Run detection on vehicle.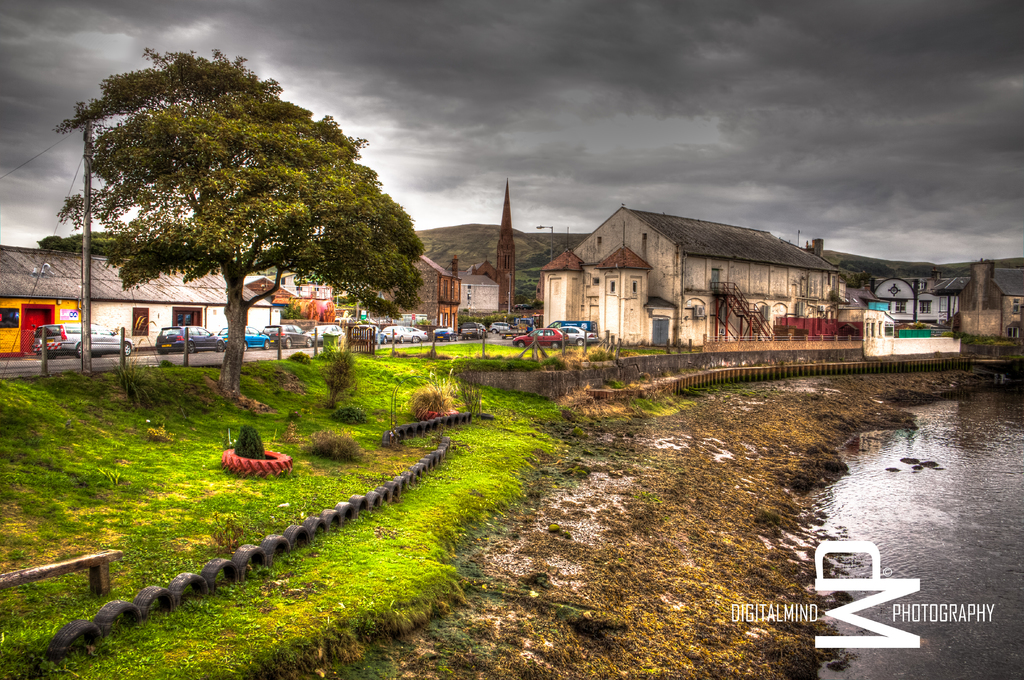
Result: bbox=(267, 321, 318, 353).
